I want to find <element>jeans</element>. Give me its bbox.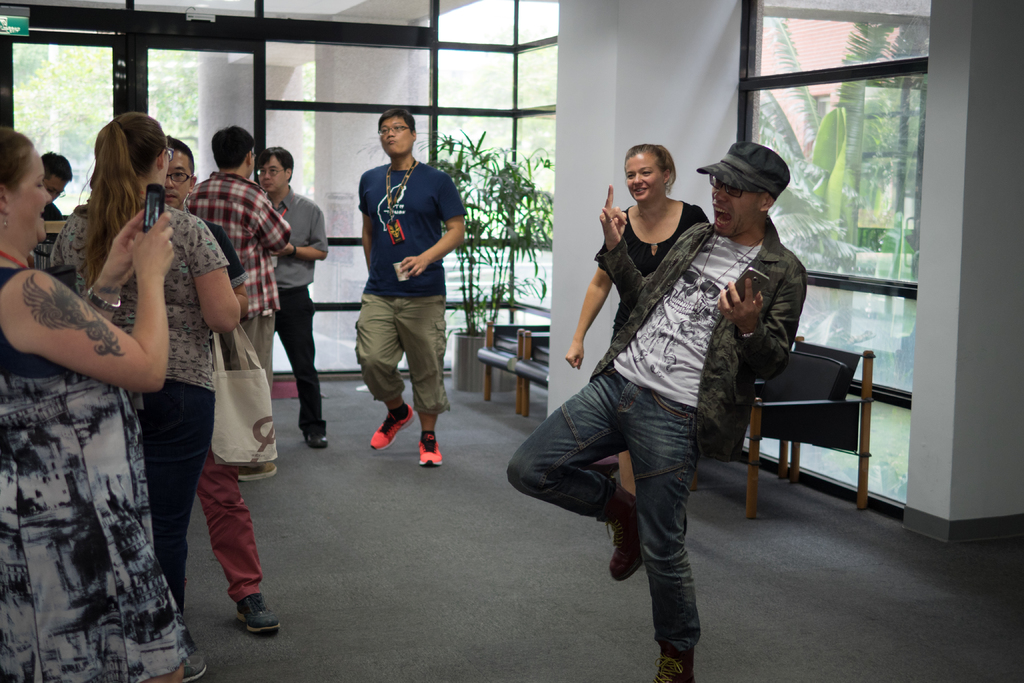
pyautogui.locateOnScreen(543, 393, 728, 622).
